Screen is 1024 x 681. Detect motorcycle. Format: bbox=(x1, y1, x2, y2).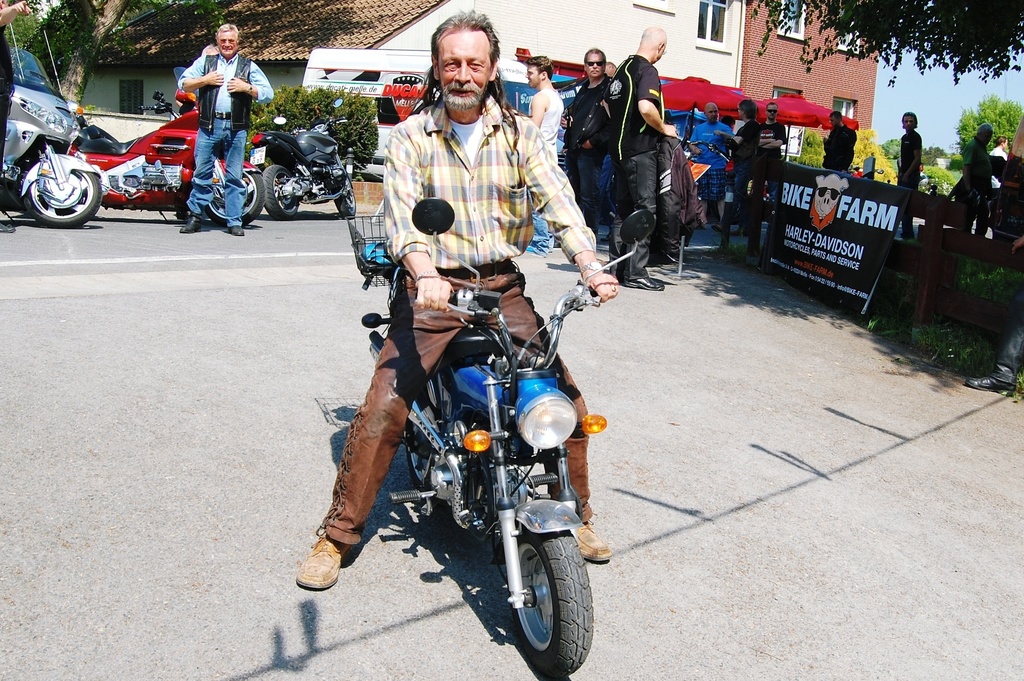
bbox=(60, 83, 264, 232).
